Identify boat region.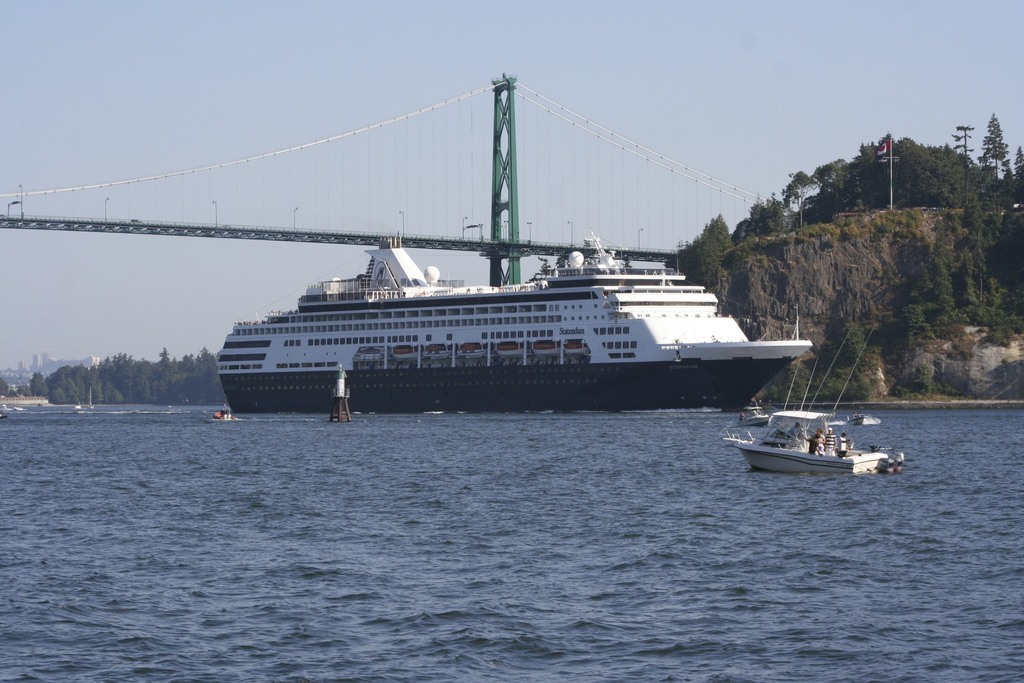
Region: bbox(721, 399, 910, 484).
